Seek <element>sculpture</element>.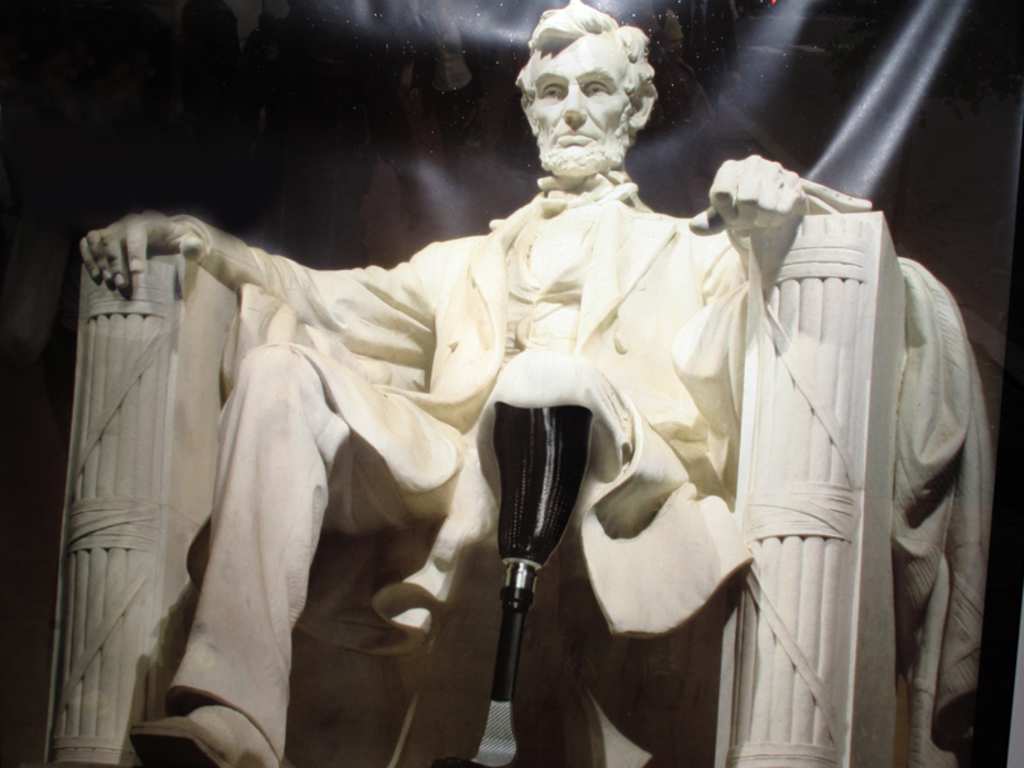
detection(19, 22, 1007, 767).
